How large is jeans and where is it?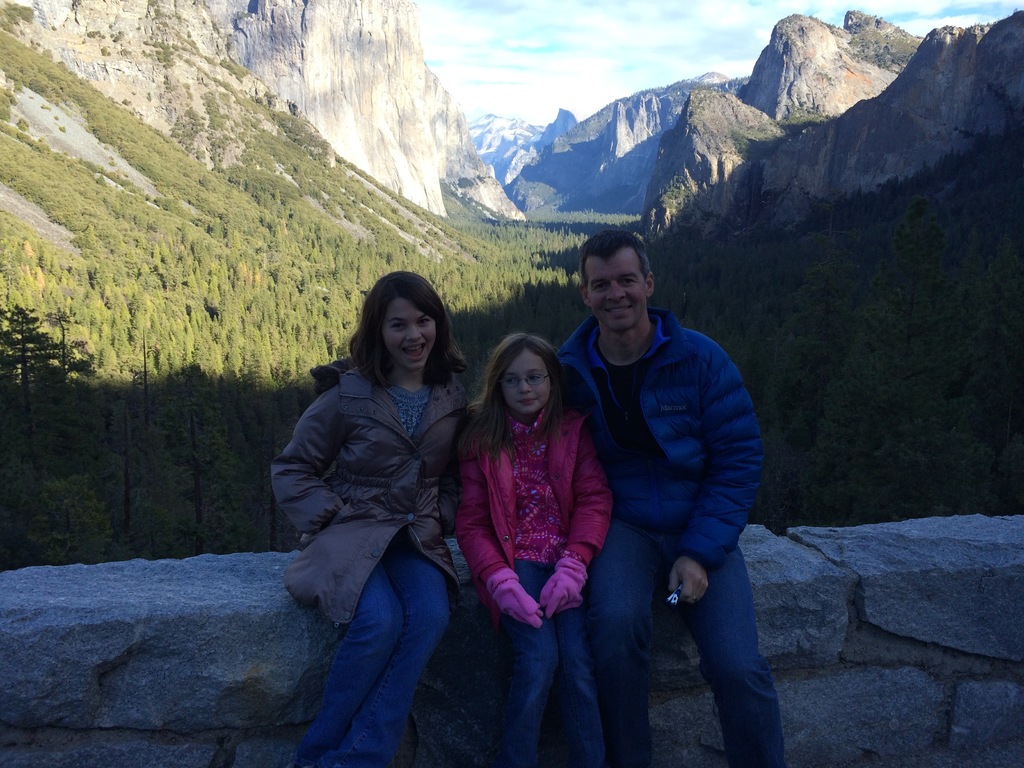
Bounding box: [482, 552, 614, 760].
